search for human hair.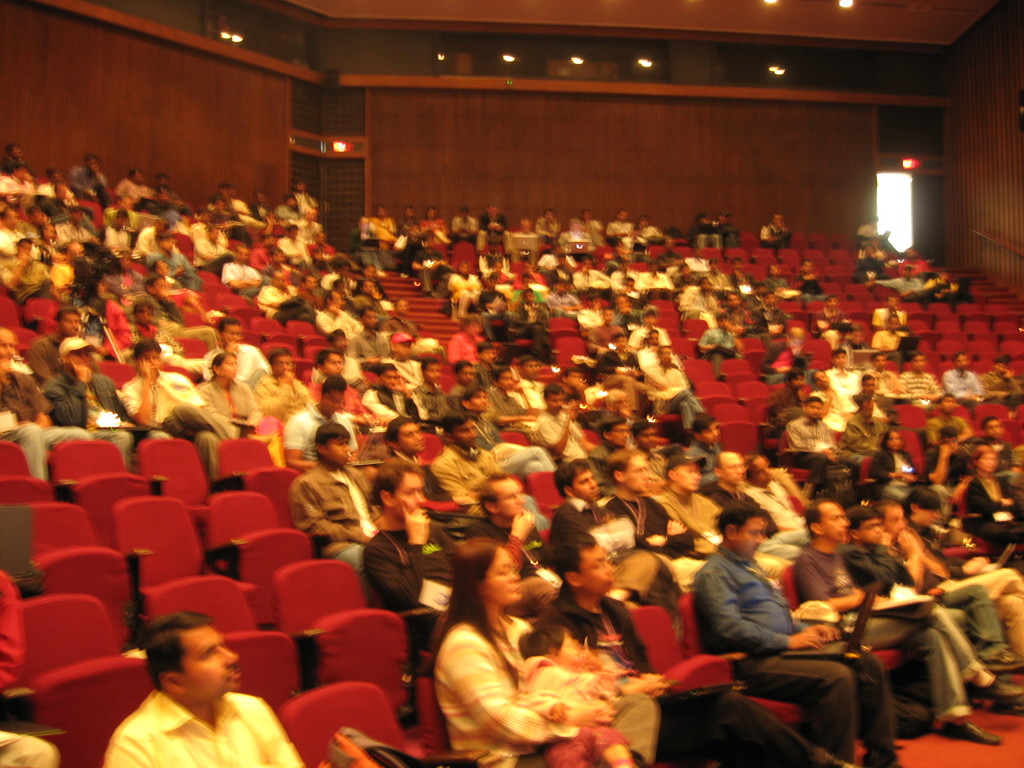
Found at 832 347 845 355.
